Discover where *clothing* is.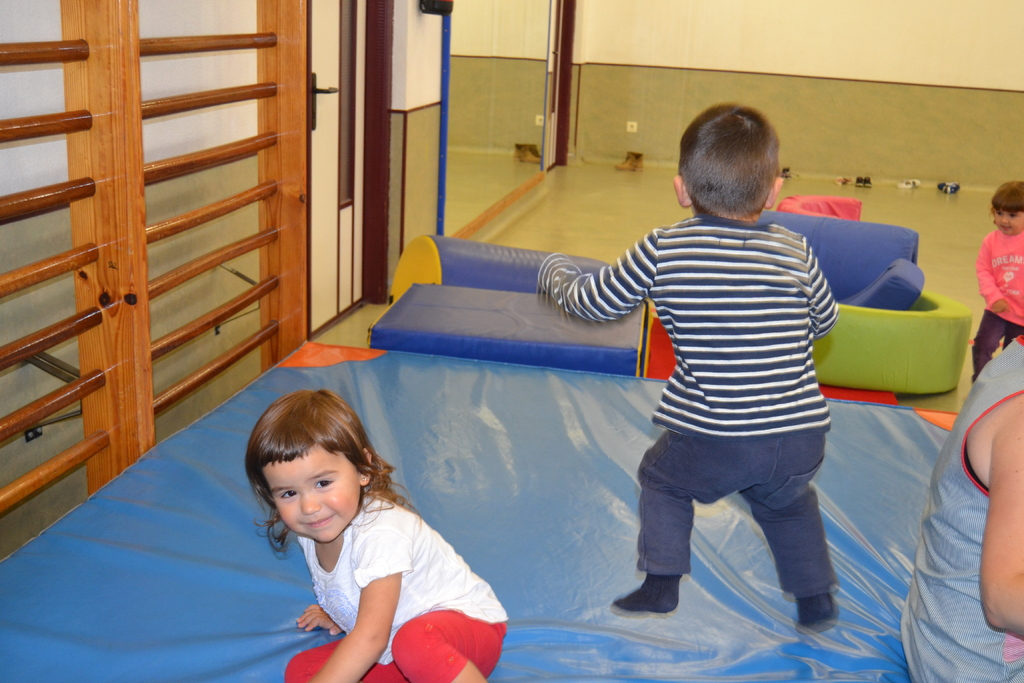
Discovered at bbox=[283, 486, 506, 682].
